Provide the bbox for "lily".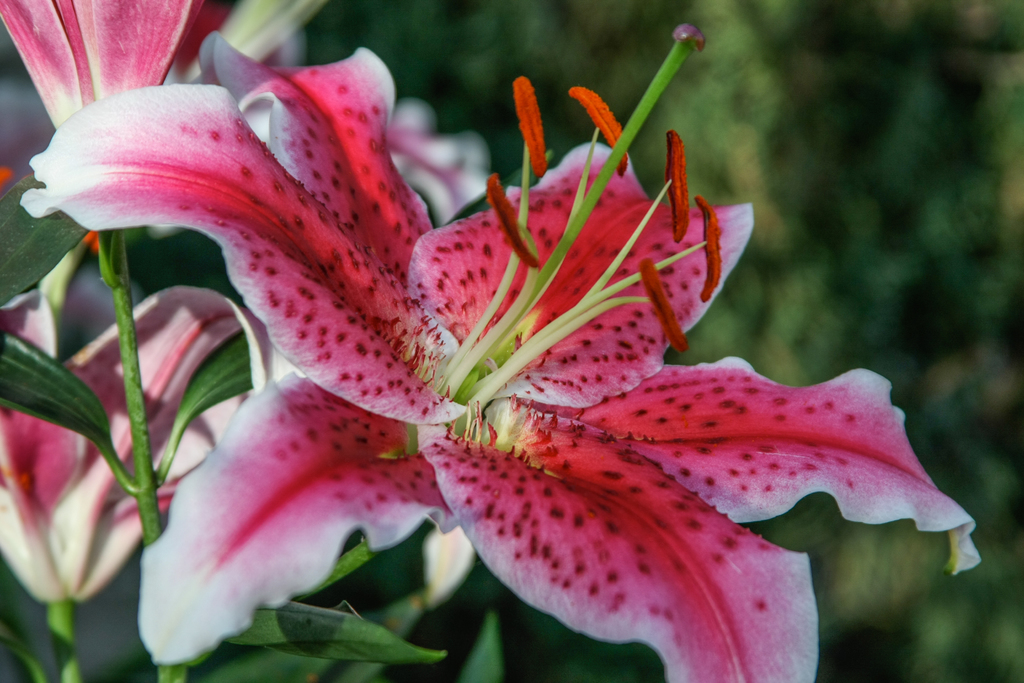
[0,0,311,142].
